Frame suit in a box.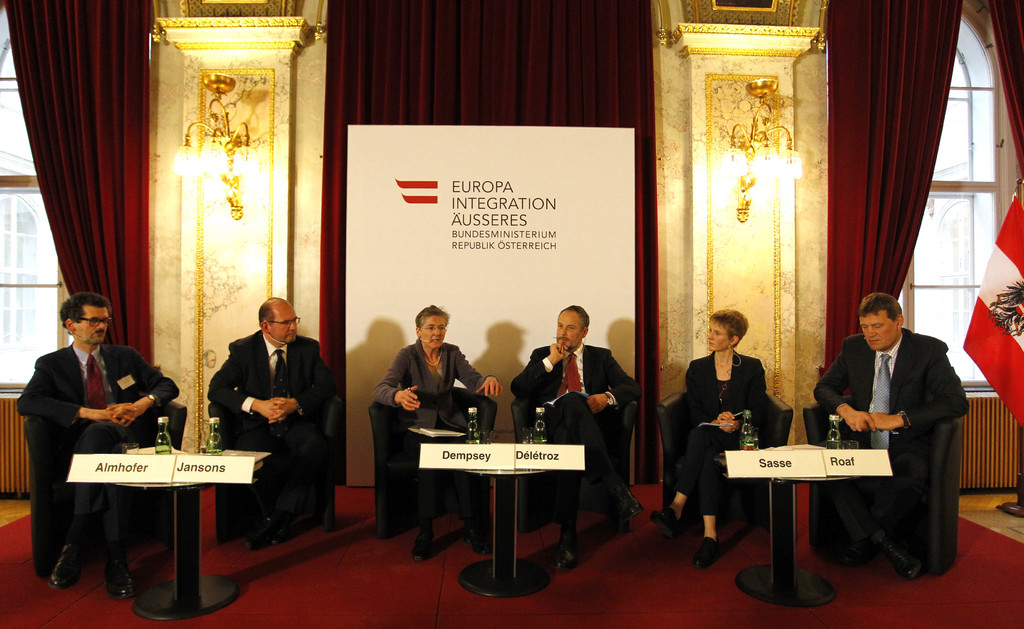
[x1=14, y1=345, x2=181, y2=568].
